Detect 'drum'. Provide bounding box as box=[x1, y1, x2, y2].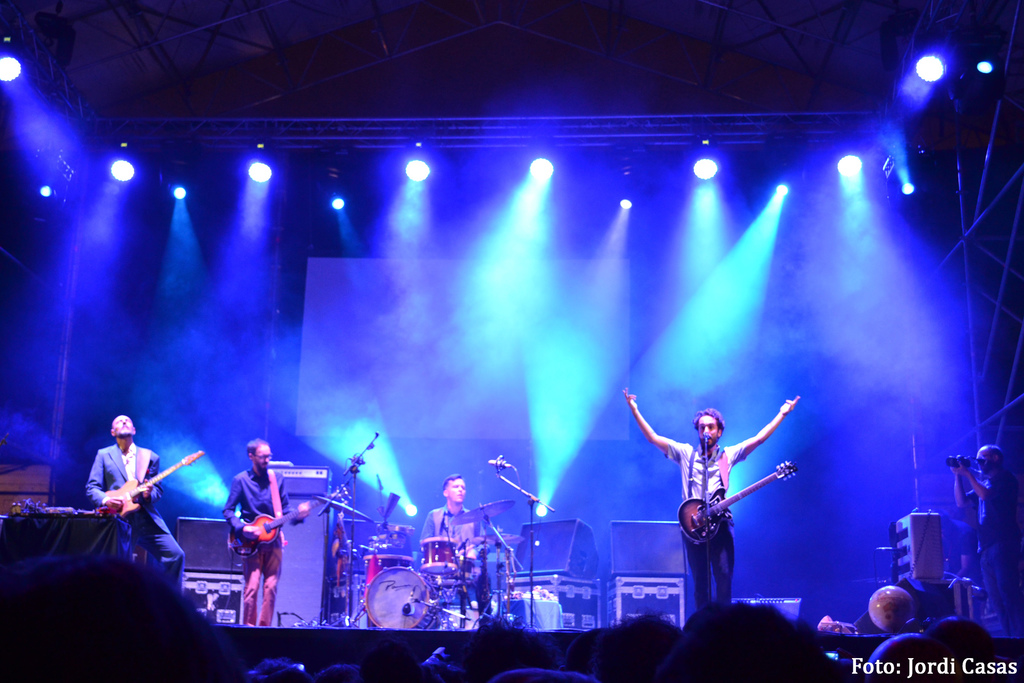
box=[362, 554, 416, 630].
